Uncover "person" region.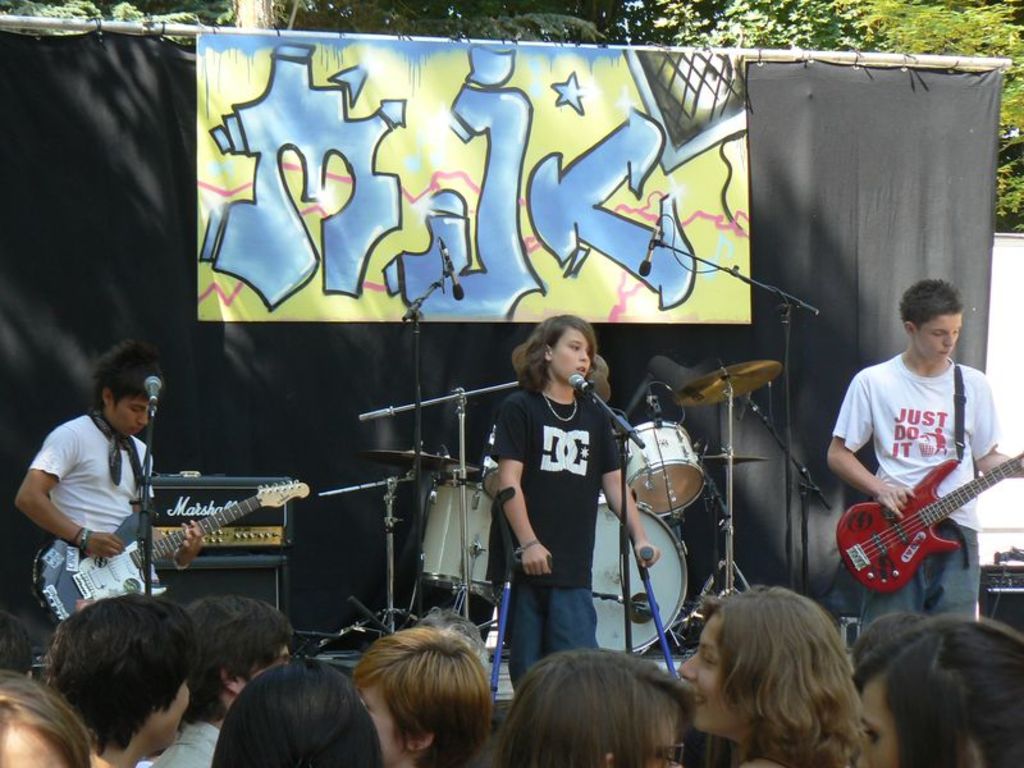
Uncovered: select_region(826, 278, 1023, 631).
